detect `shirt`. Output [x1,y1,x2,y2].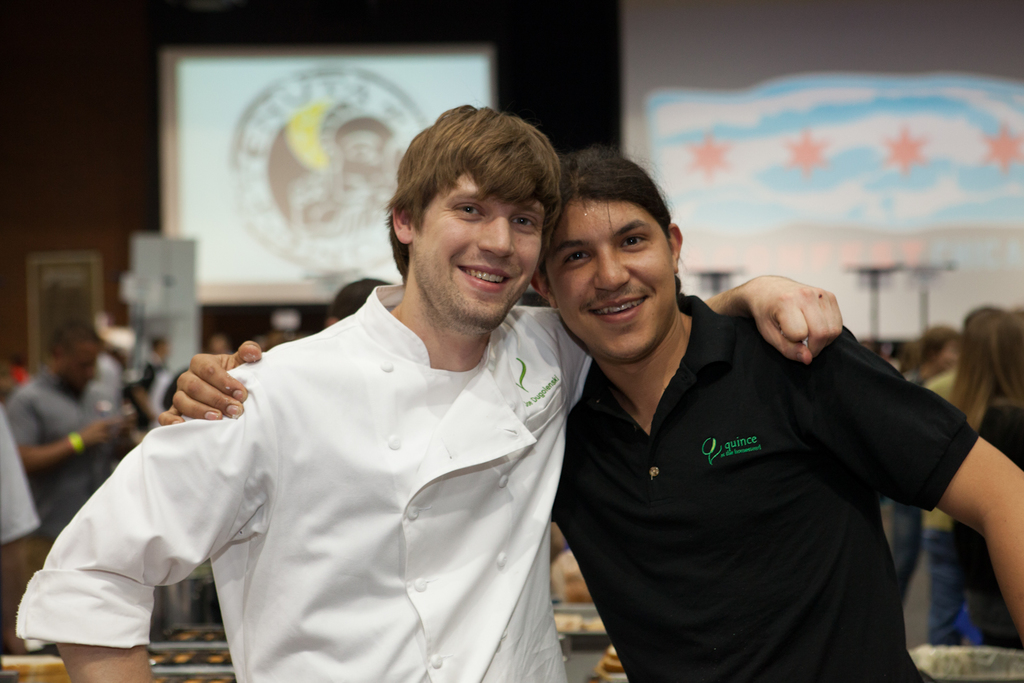
[12,278,593,682].
